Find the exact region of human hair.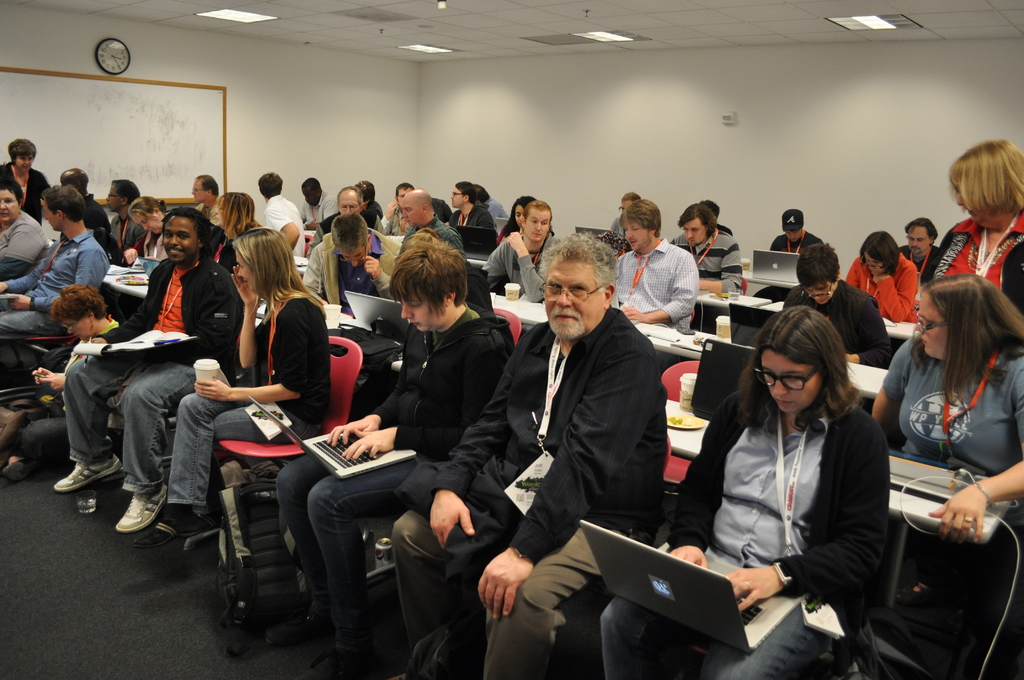
Exact region: bbox(856, 227, 902, 273).
